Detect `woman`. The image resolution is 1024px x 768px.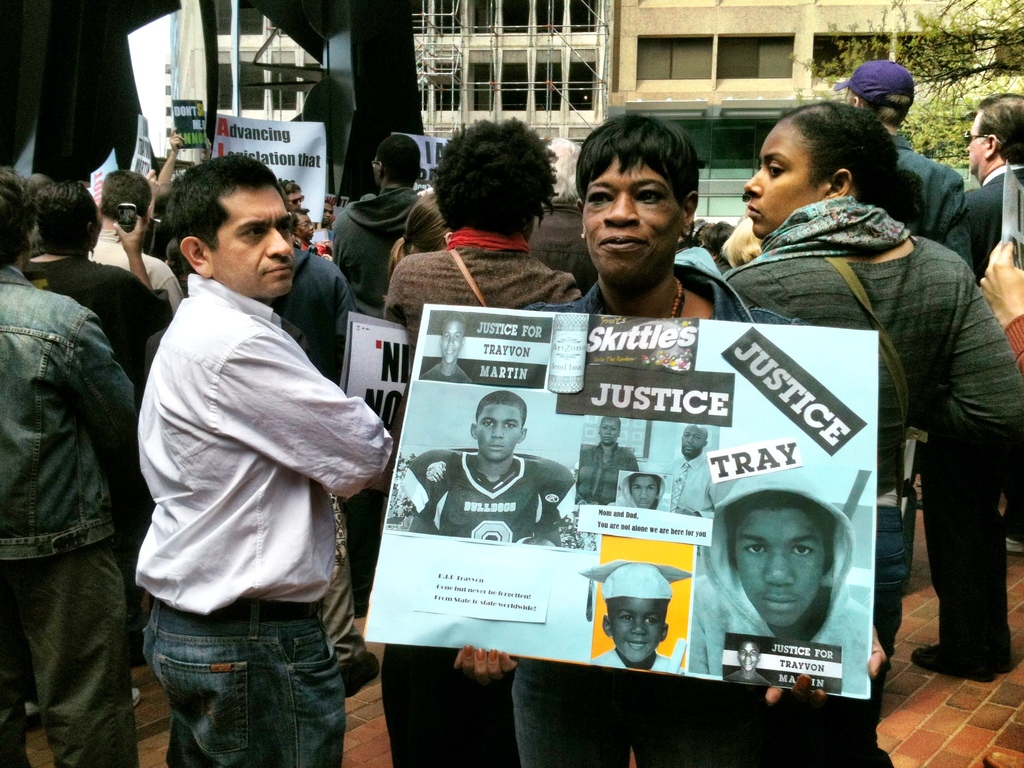
449 110 893 767.
